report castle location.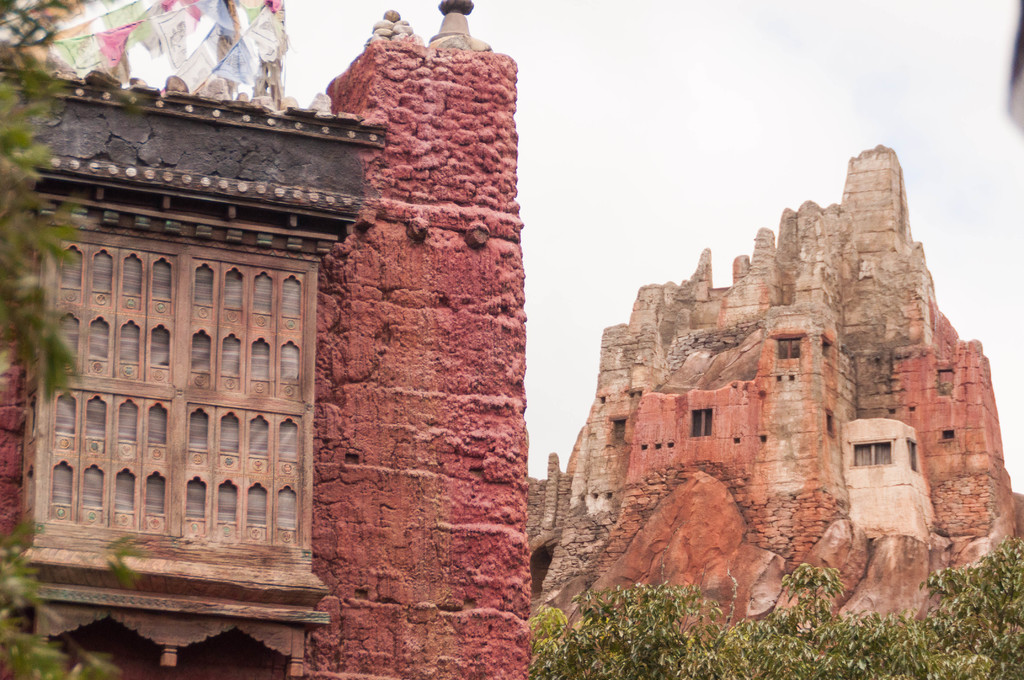
Report: left=0, top=0, right=518, bottom=679.
